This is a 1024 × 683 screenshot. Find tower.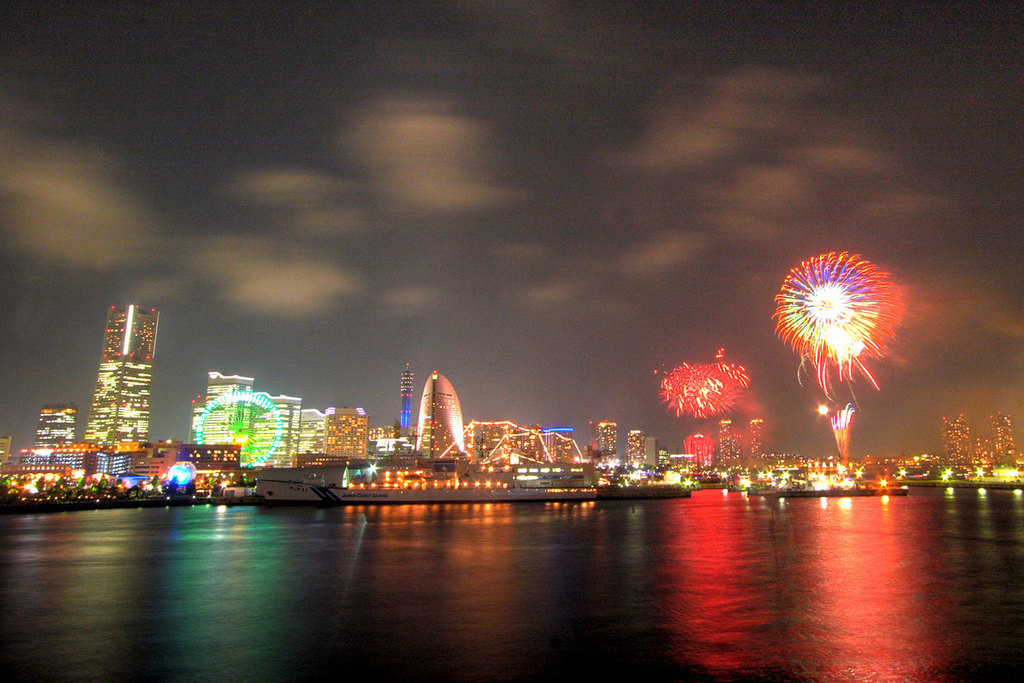
Bounding box: (left=588, top=416, right=612, bottom=472).
